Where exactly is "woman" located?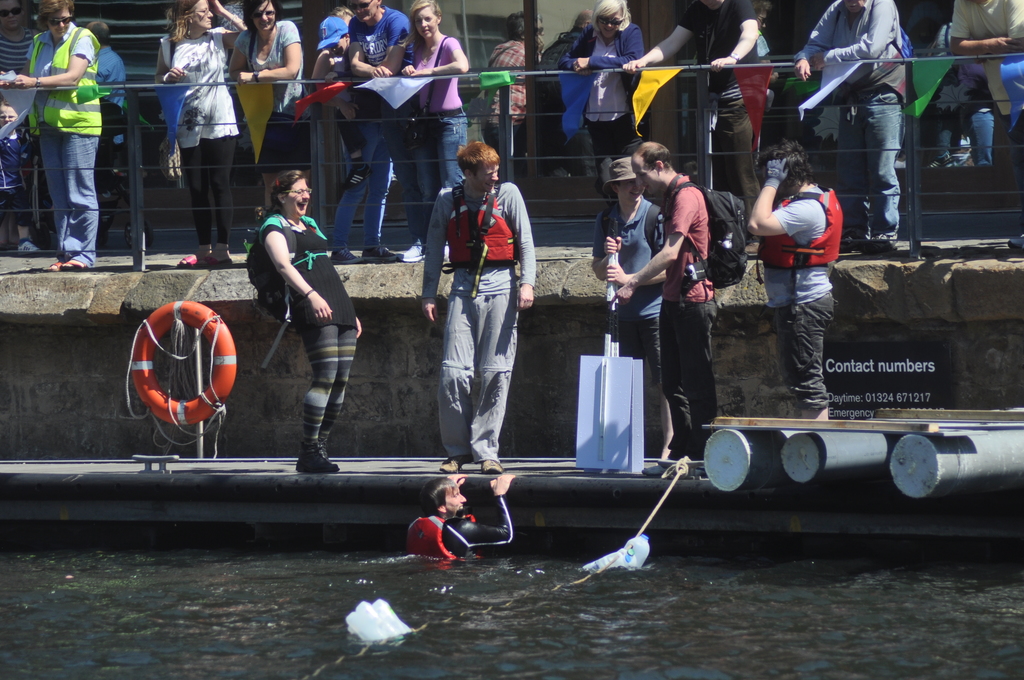
Its bounding box is l=239, t=160, r=353, b=469.
